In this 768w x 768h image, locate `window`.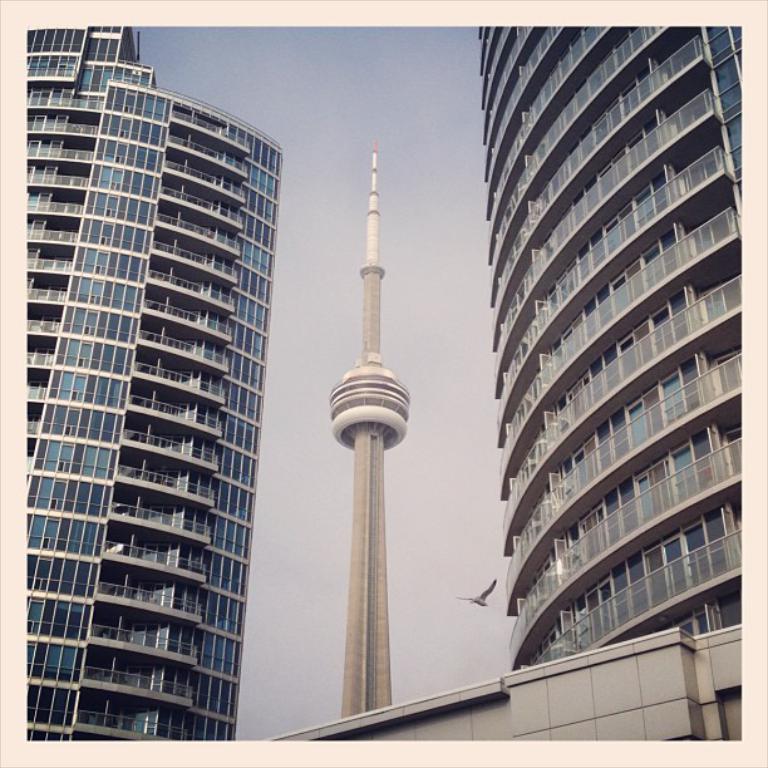
Bounding box: (left=722, top=419, right=752, bottom=481).
